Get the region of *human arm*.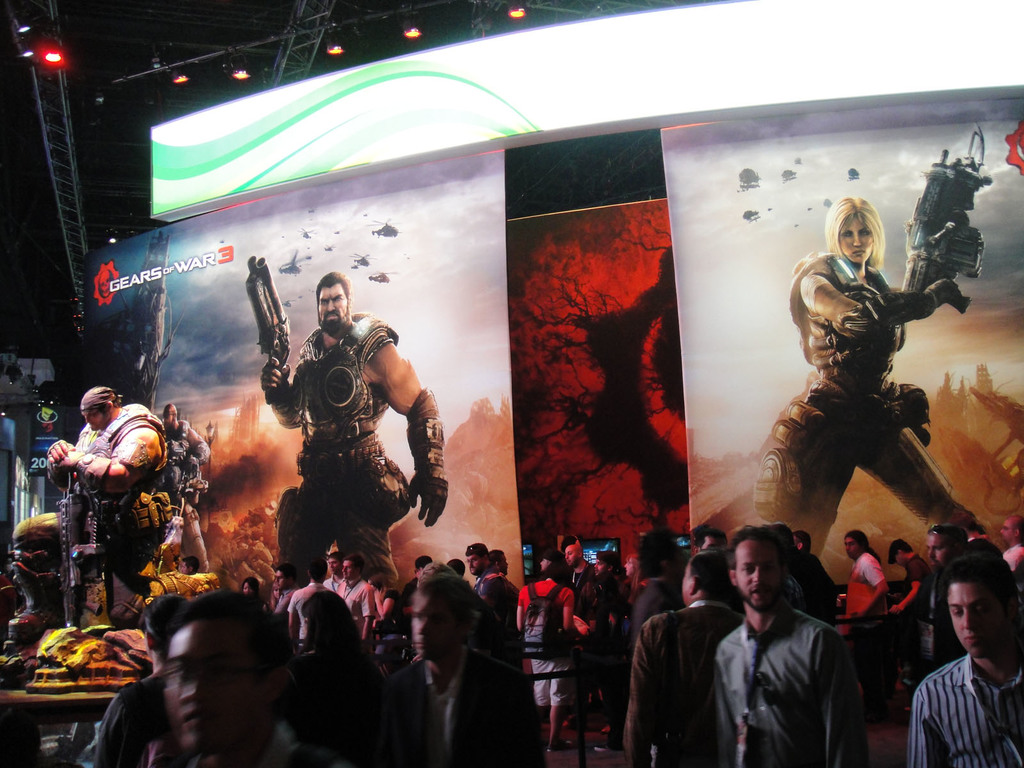
x1=361 y1=590 x2=376 y2=639.
